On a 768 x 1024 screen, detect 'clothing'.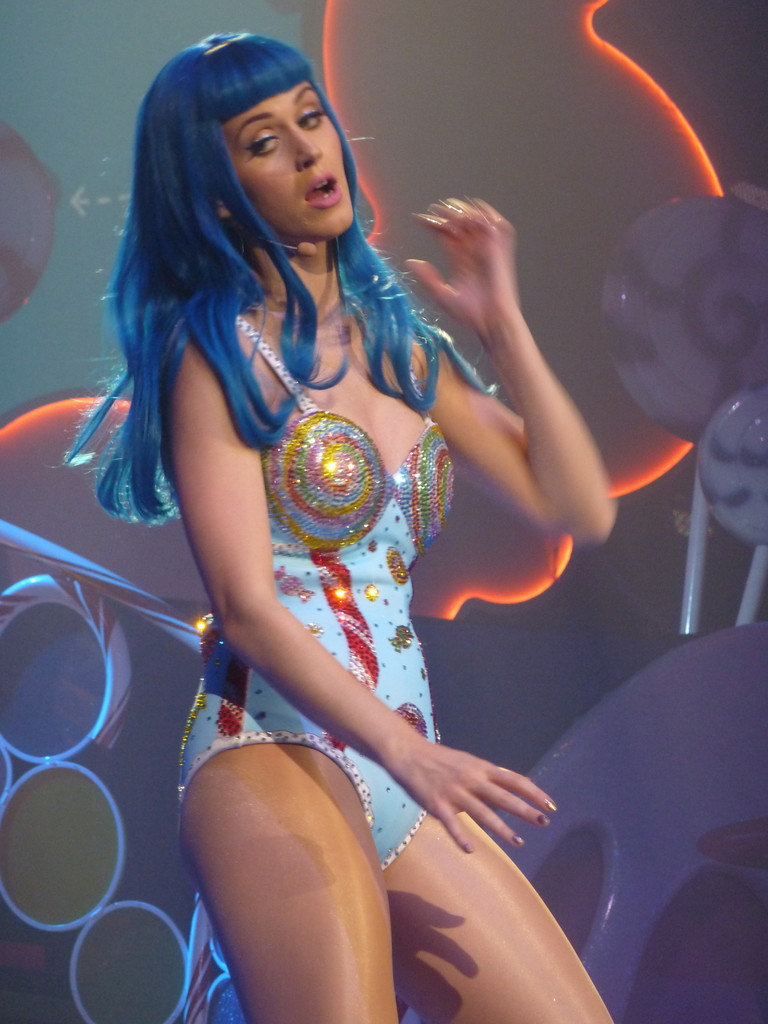
[175, 301, 462, 875].
